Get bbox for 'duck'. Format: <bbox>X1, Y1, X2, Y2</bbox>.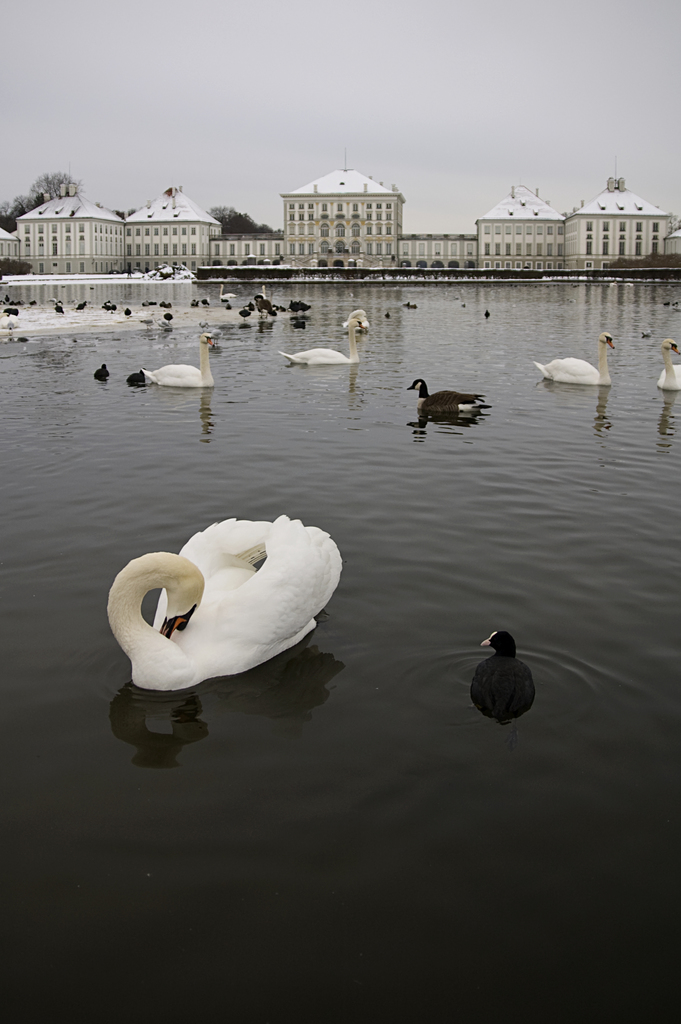
<bbox>527, 333, 623, 401</bbox>.
